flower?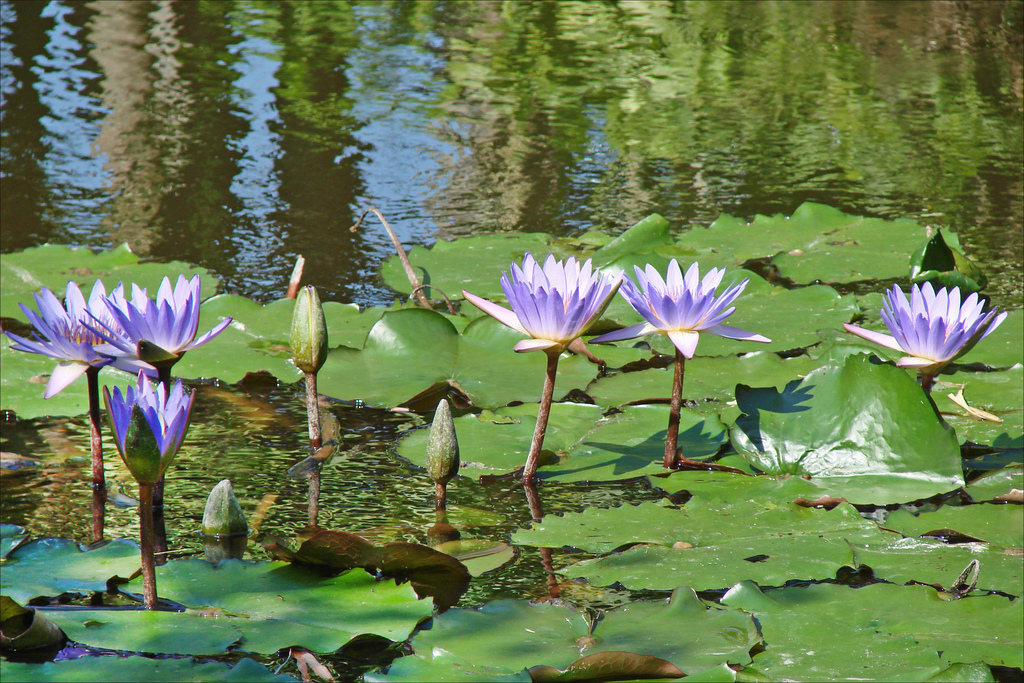
[x1=5, y1=279, x2=236, y2=393]
